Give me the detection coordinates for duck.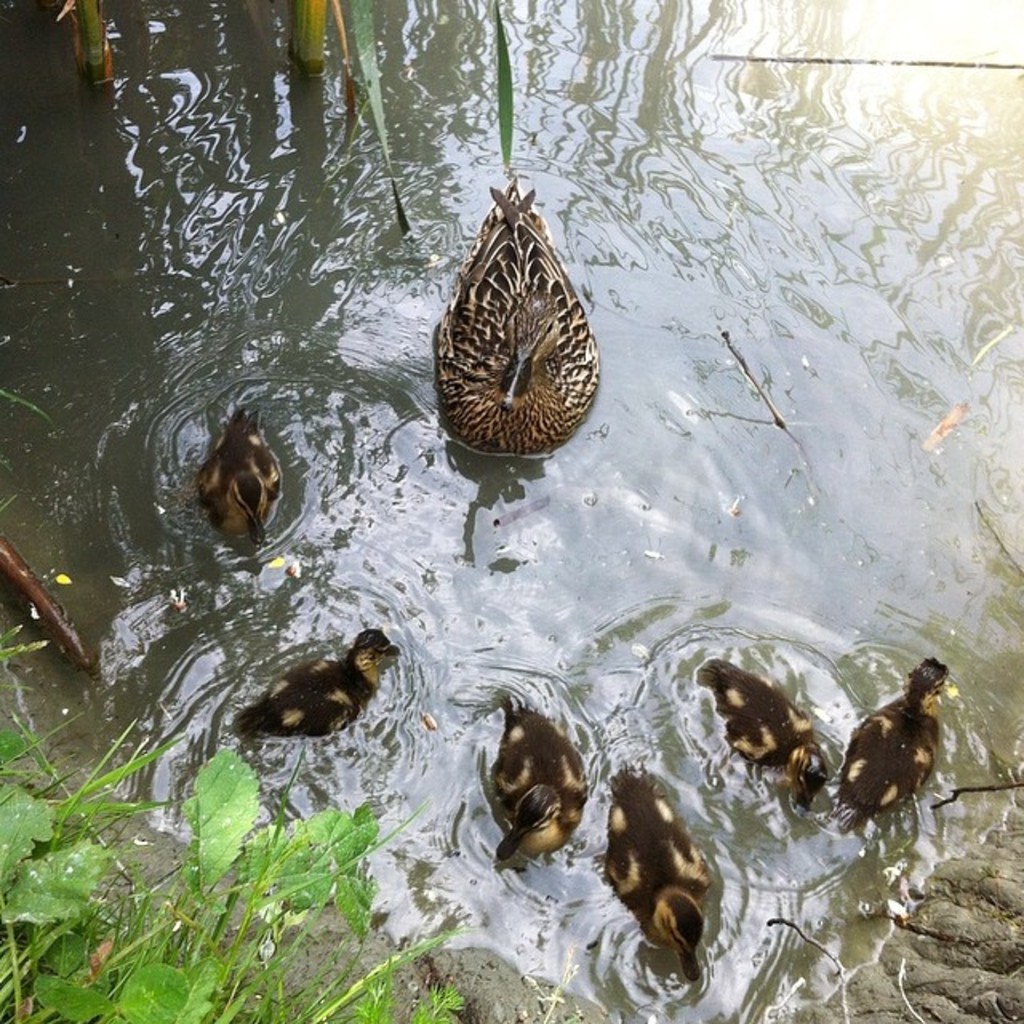
[left=430, top=173, right=602, bottom=451].
